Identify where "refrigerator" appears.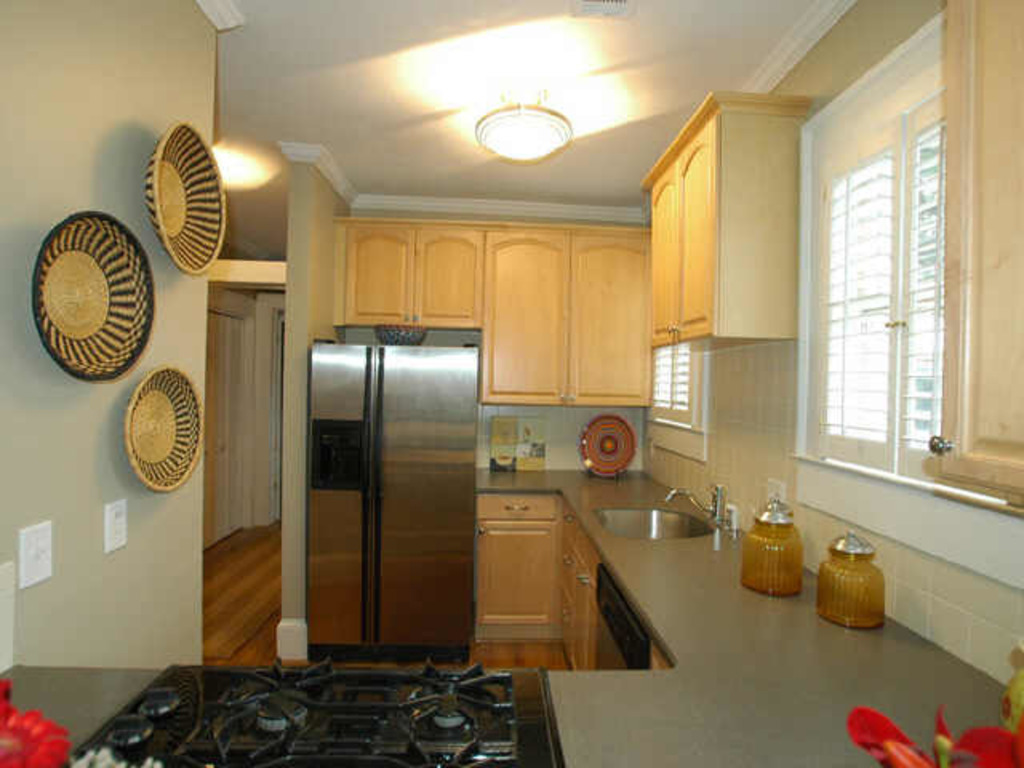
Appears at Rect(285, 334, 467, 674).
